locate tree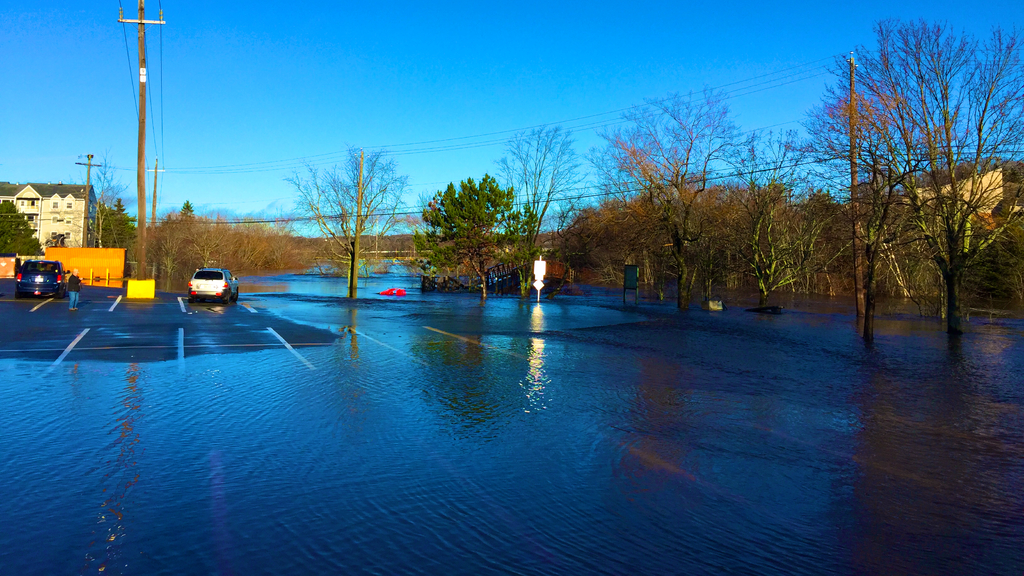
[left=487, top=121, right=593, bottom=300]
